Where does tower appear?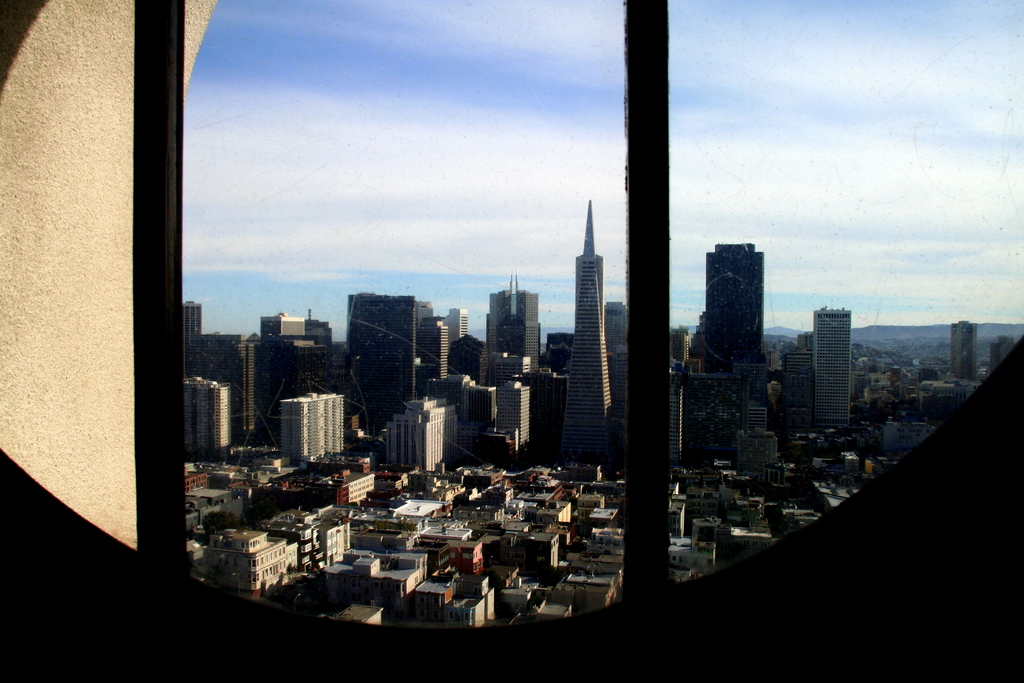
Appears at bbox=[657, 345, 687, 465].
